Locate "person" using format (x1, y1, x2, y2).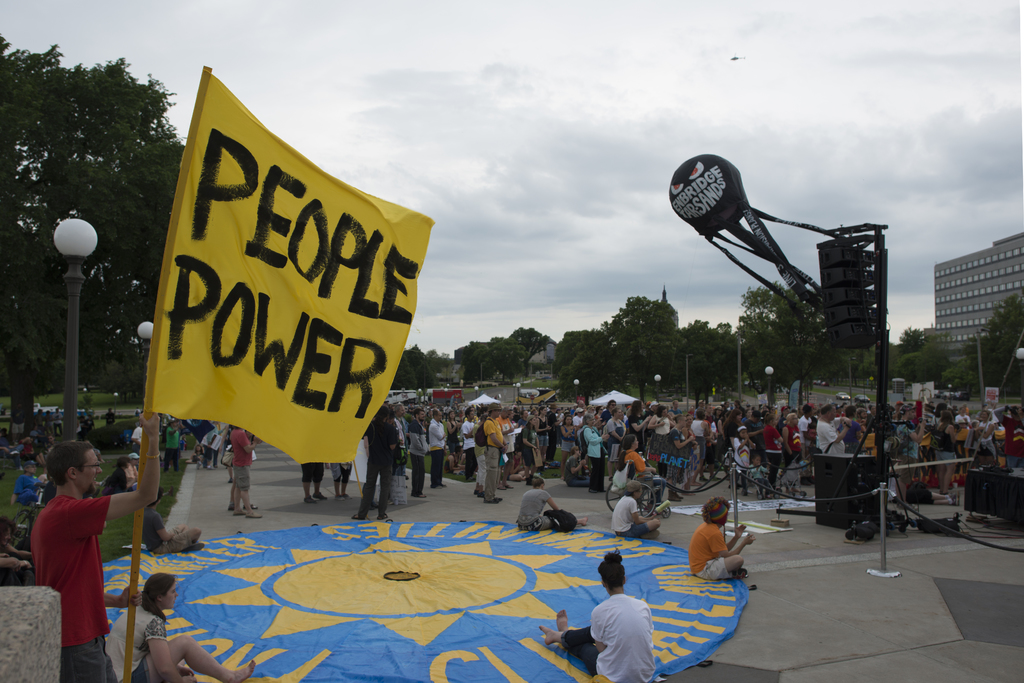
(536, 544, 655, 682).
